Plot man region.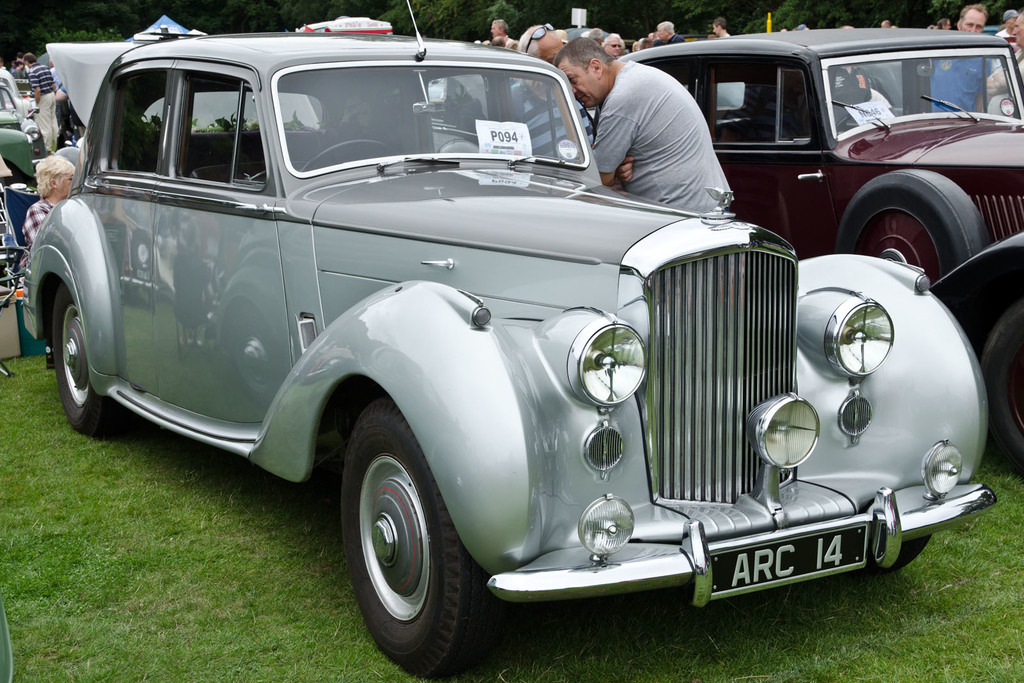
Plotted at l=989, t=8, r=1023, b=127.
